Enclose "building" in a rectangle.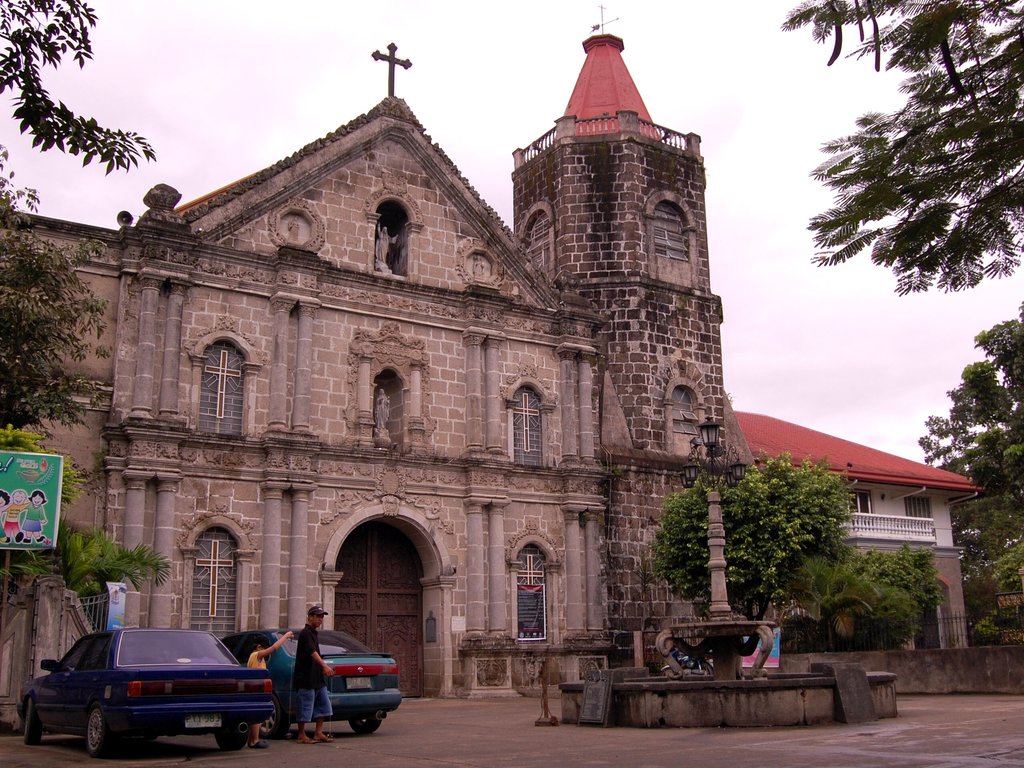
<region>0, 16, 790, 703</region>.
